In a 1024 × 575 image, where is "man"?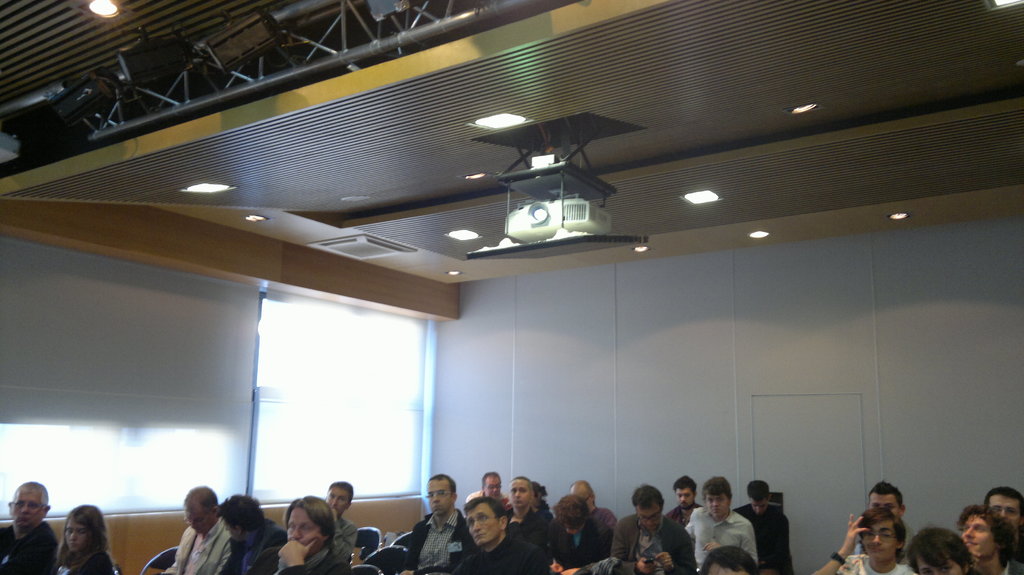
region(612, 484, 698, 574).
